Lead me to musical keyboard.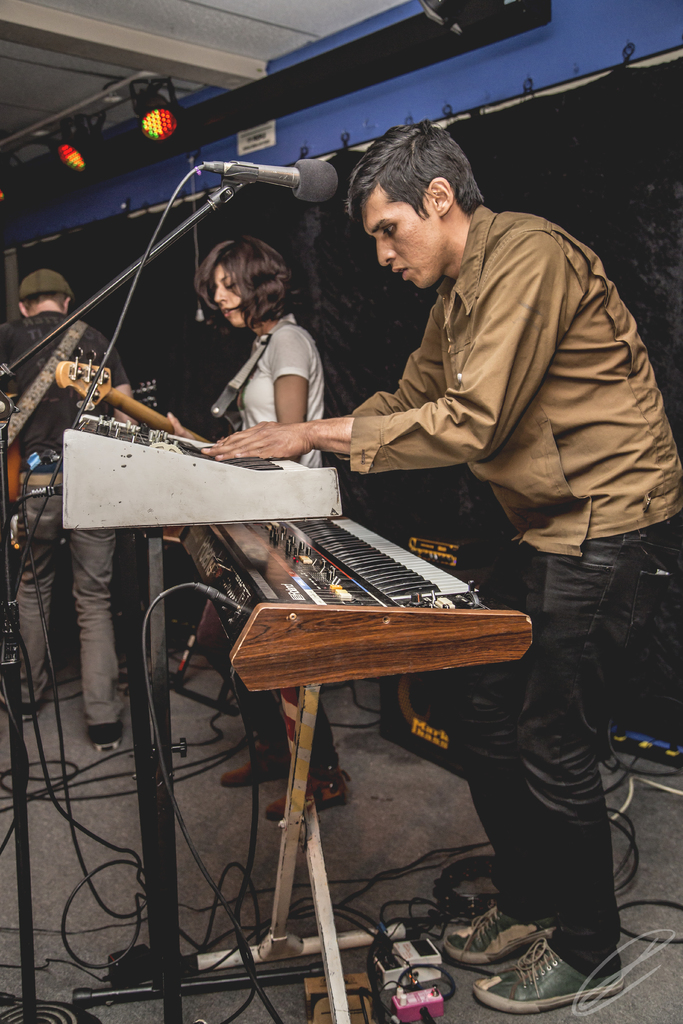
Lead to bbox=[210, 510, 507, 643].
